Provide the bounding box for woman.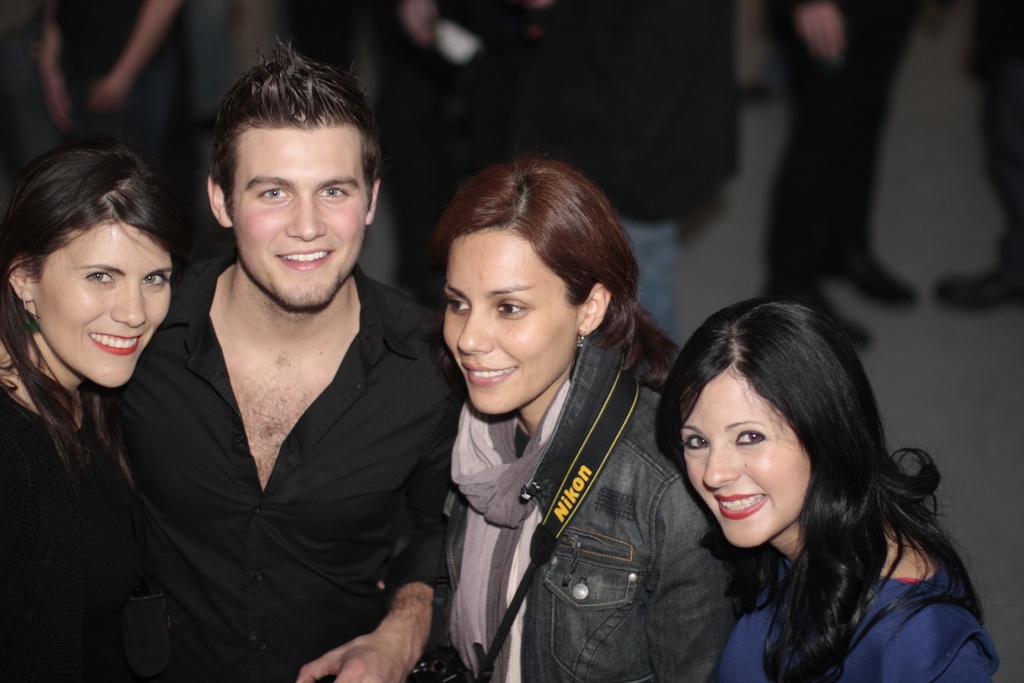
left=412, top=161, right=740, bottom=682.
